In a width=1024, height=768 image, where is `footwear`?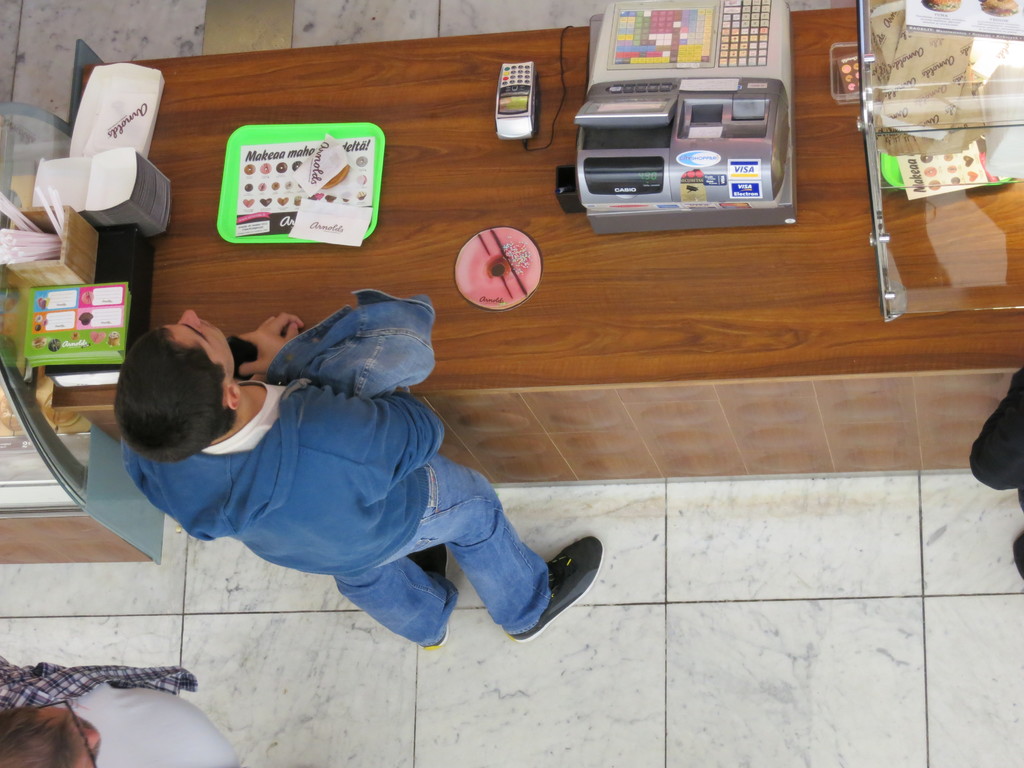
{"left": 509, "top": 534, "right": 604, "bottom": 643}.
